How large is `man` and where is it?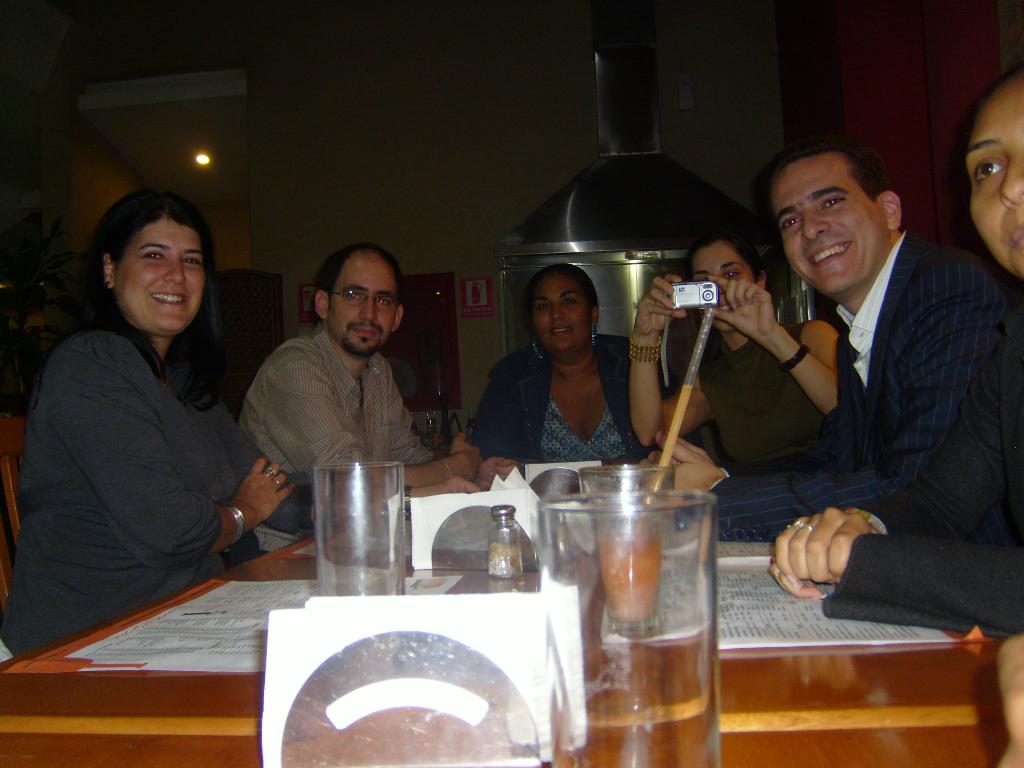
Bounding box: [left=232, top=241, right=481, bottom=557].
